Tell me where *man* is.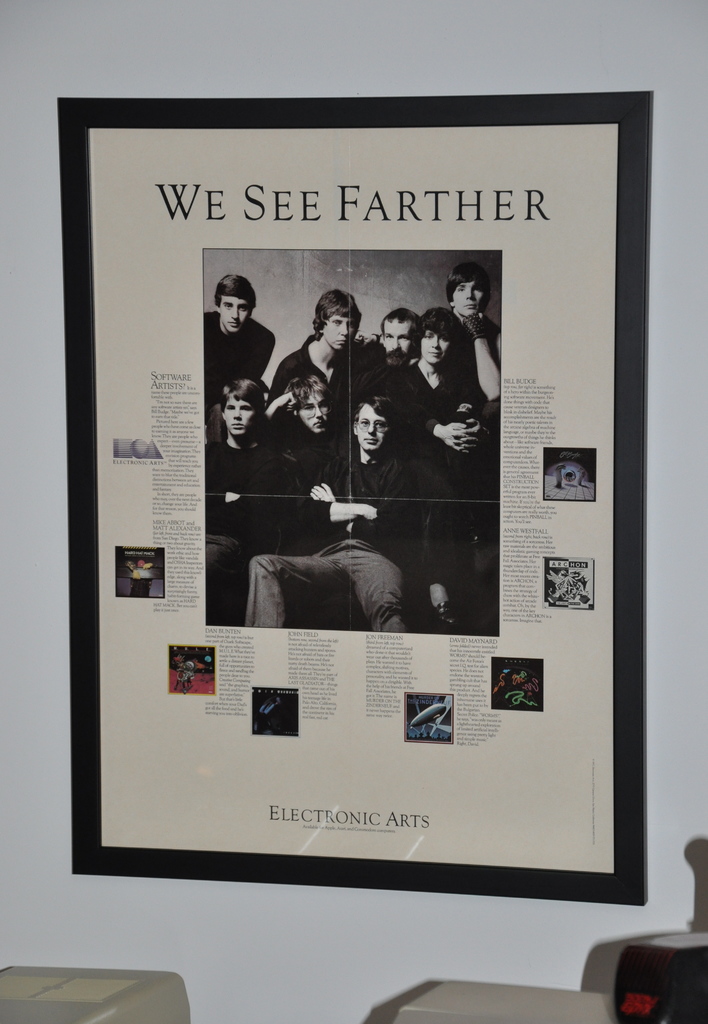
*man* is at x1=360, y1=310, x2=416, y2=392.
